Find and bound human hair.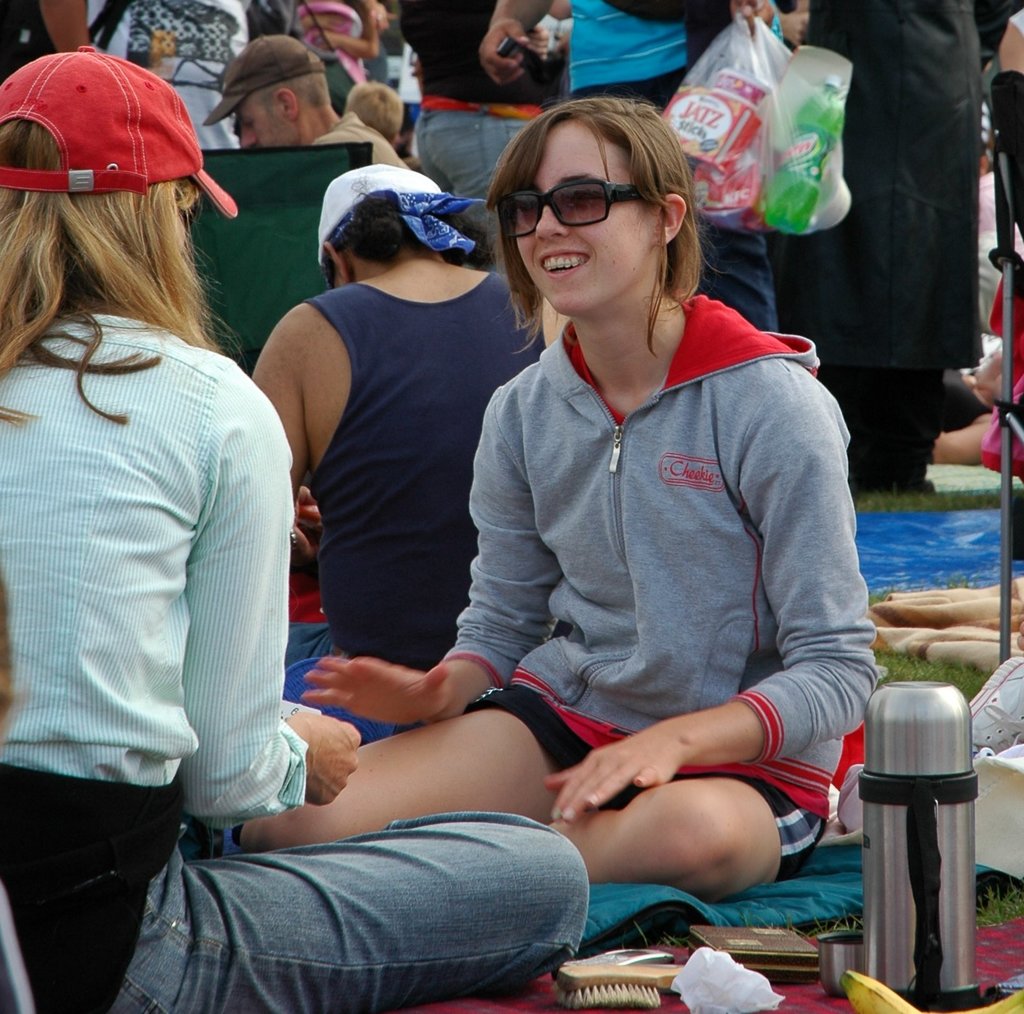
Bound: box=[248, 71, 327, 124].
